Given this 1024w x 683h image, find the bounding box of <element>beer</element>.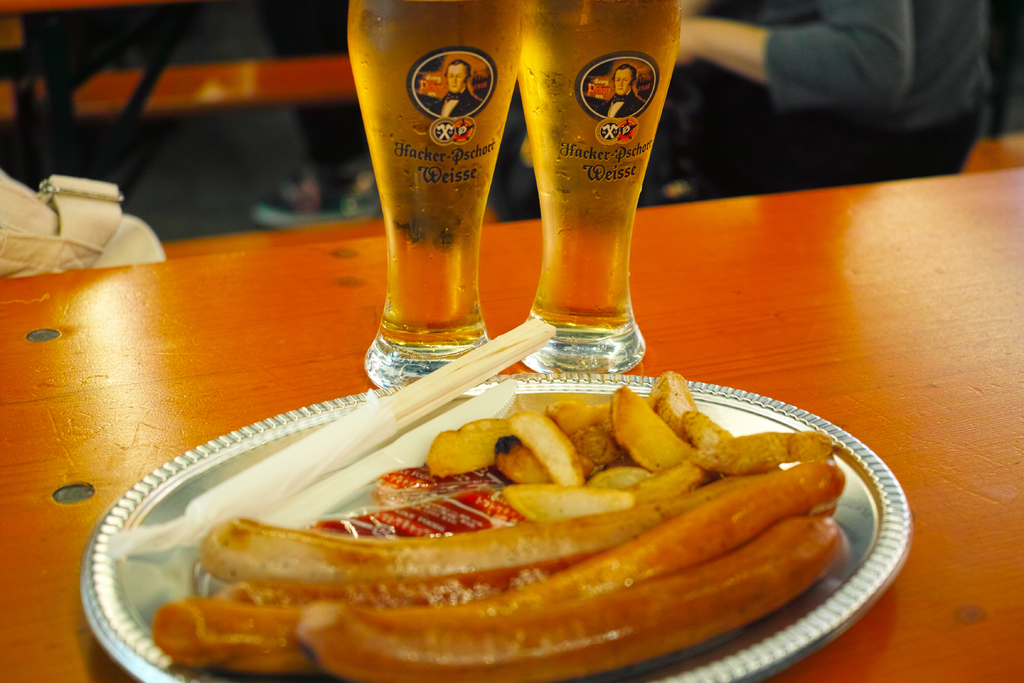
(left=498, top=1, right=688, bottom=371).
